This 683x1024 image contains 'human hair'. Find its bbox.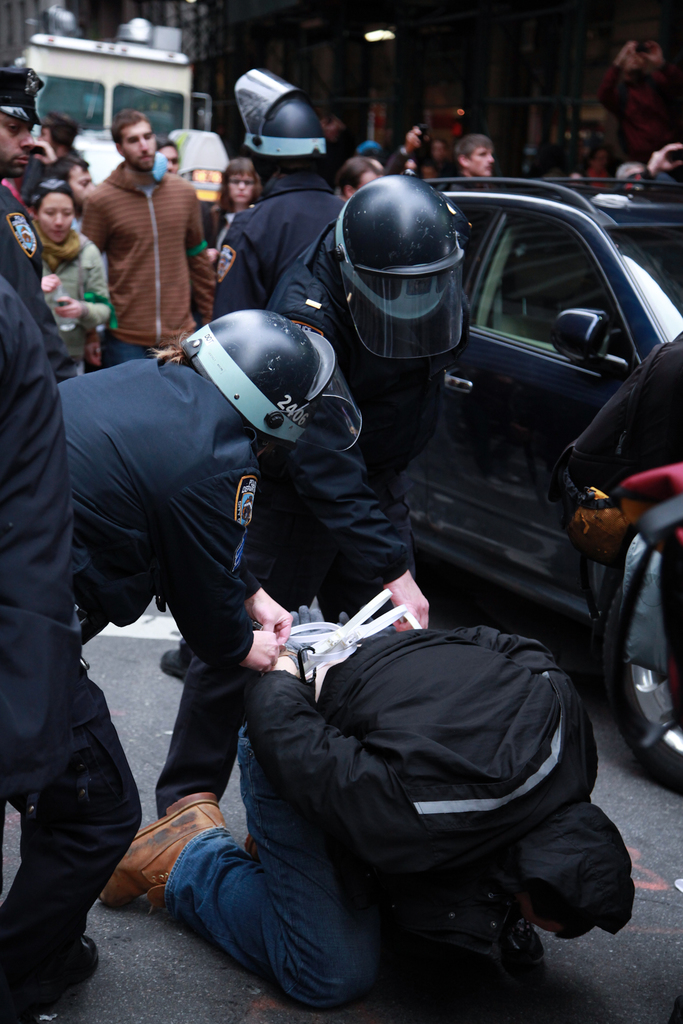
bbox(154, 137, 182, 156).
